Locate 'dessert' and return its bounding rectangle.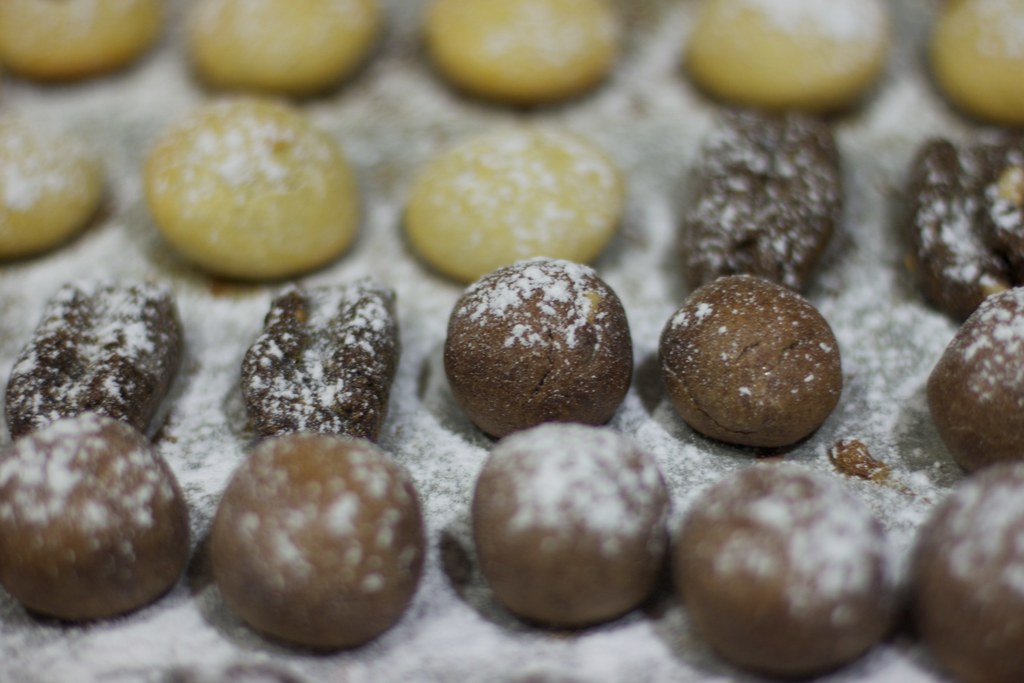
x1=446 y1=262 x2=637 y2=445.
